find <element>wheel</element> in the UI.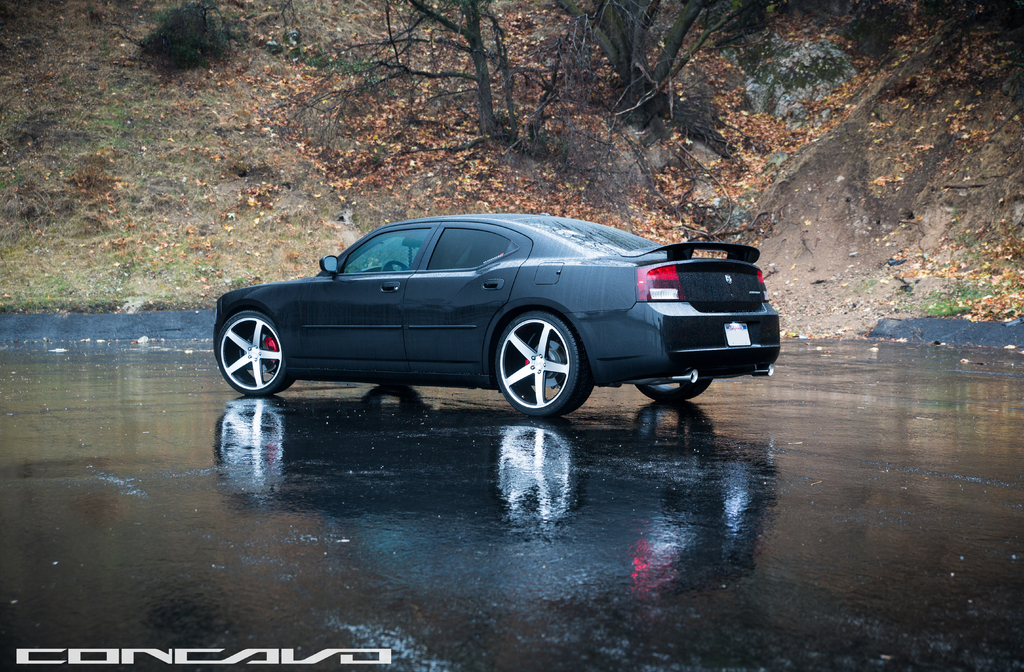
UI element at left=383, top=260, right=408, bottom=273.
